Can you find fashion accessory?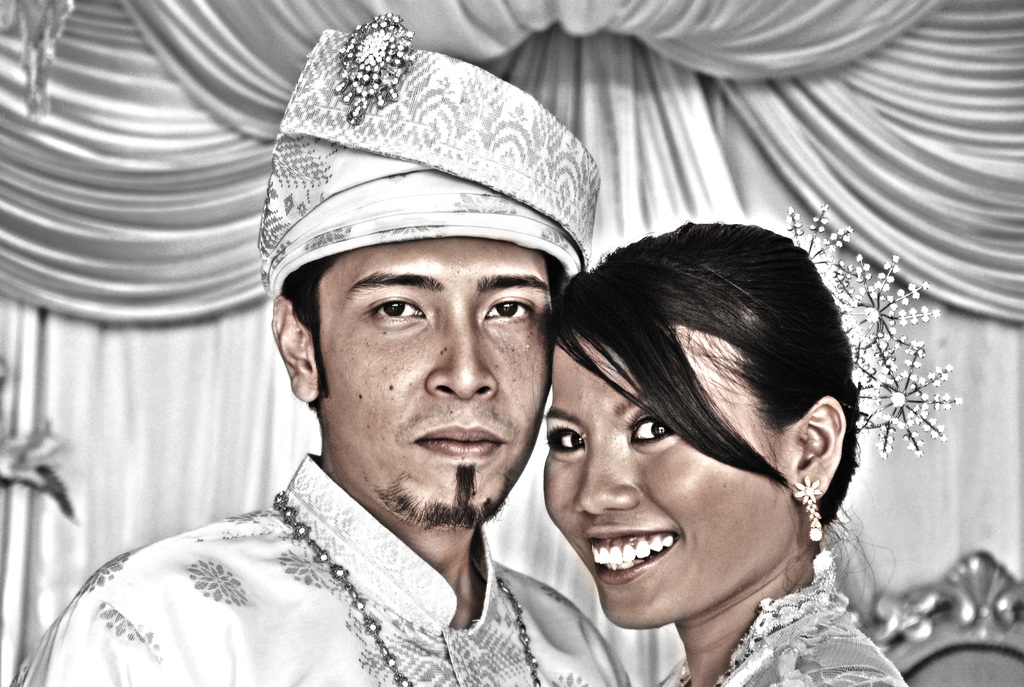
Yes, bounding box: x1=250, y1=10, x2=605, y2=296.
